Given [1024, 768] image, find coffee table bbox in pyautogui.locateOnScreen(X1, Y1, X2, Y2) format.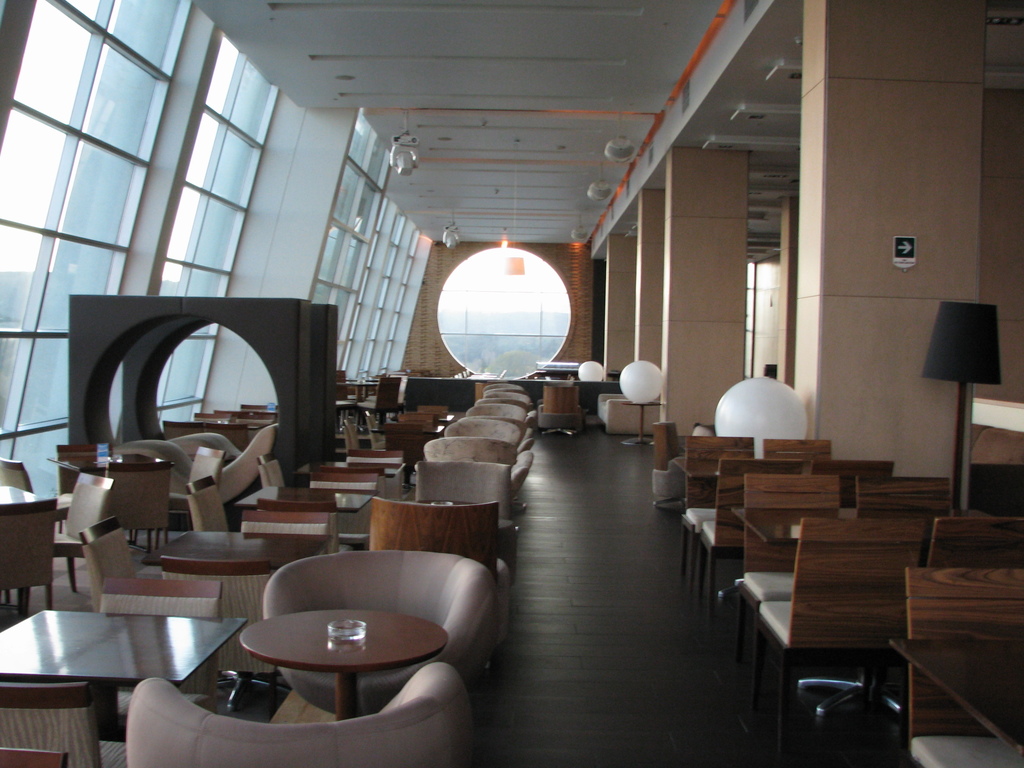
pyautogui.locateOnScreen(621, 402, 664, 445).
